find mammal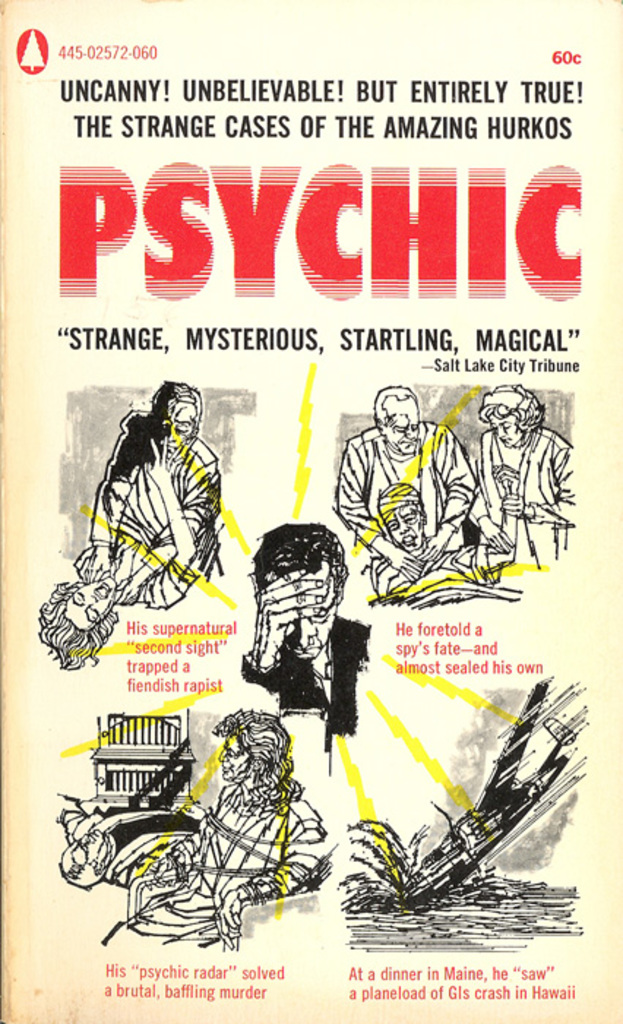
locate(88, 377, 221, 587)
